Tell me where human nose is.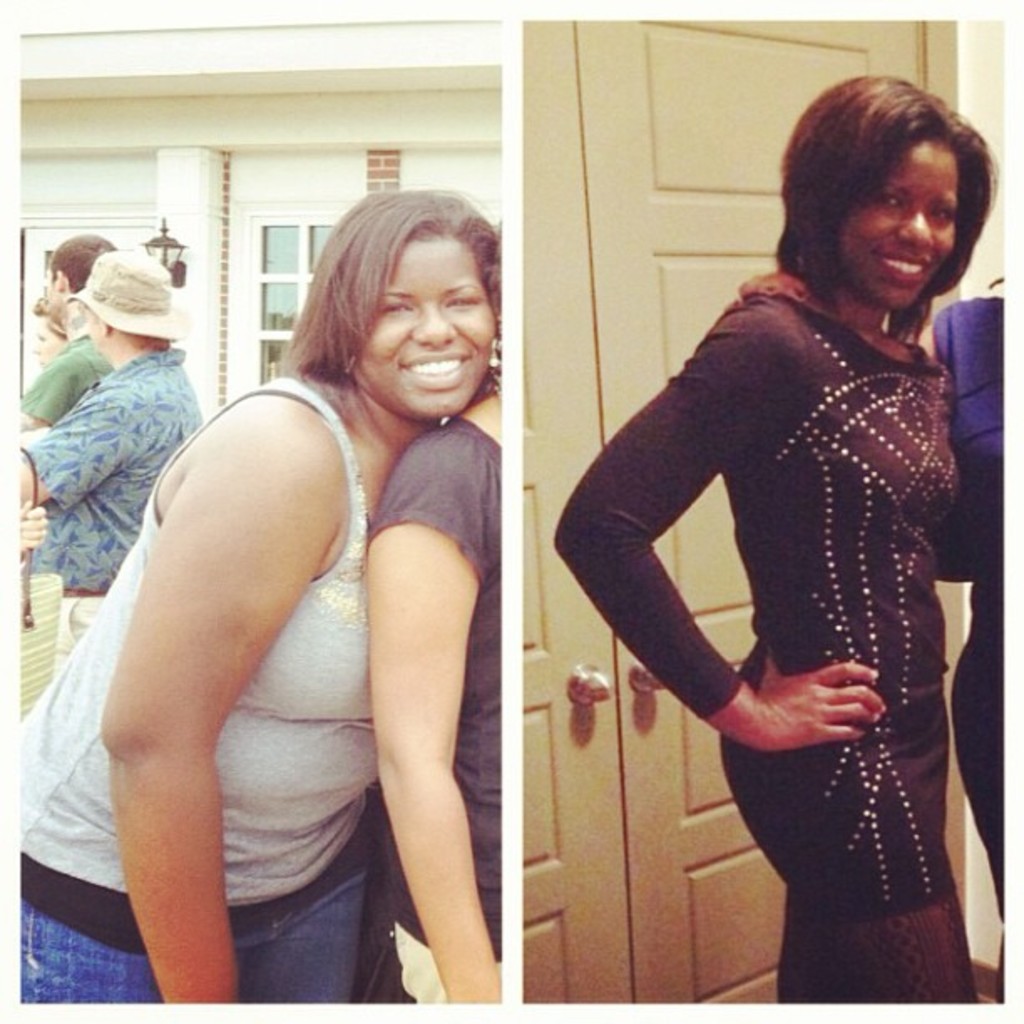
human nose is at x1=897 y1=209 x2=932 y2=246.
